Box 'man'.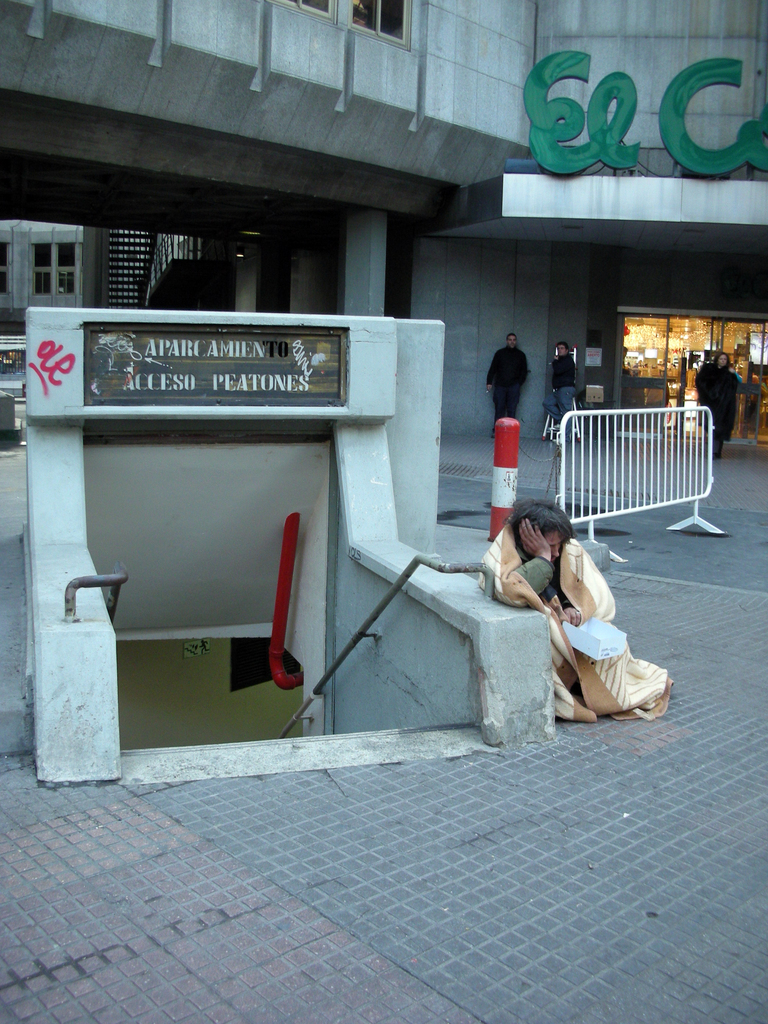
bbox=[486, 325, 530, 415].
